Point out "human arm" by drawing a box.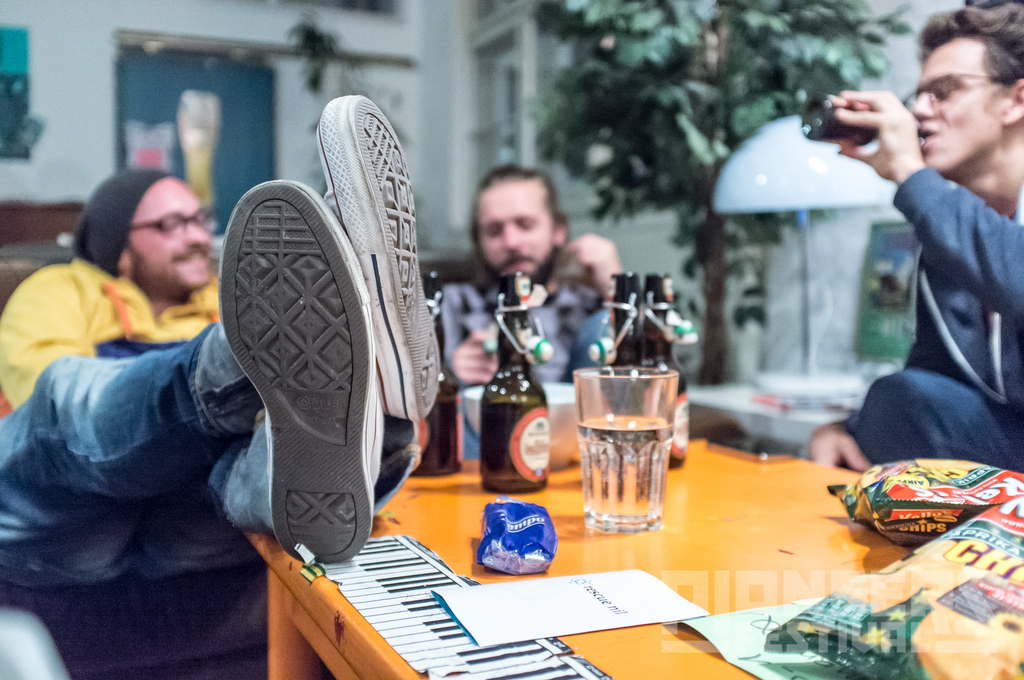
{"left": 0, "top": 274, "right": 97, "bottom": 409}.
